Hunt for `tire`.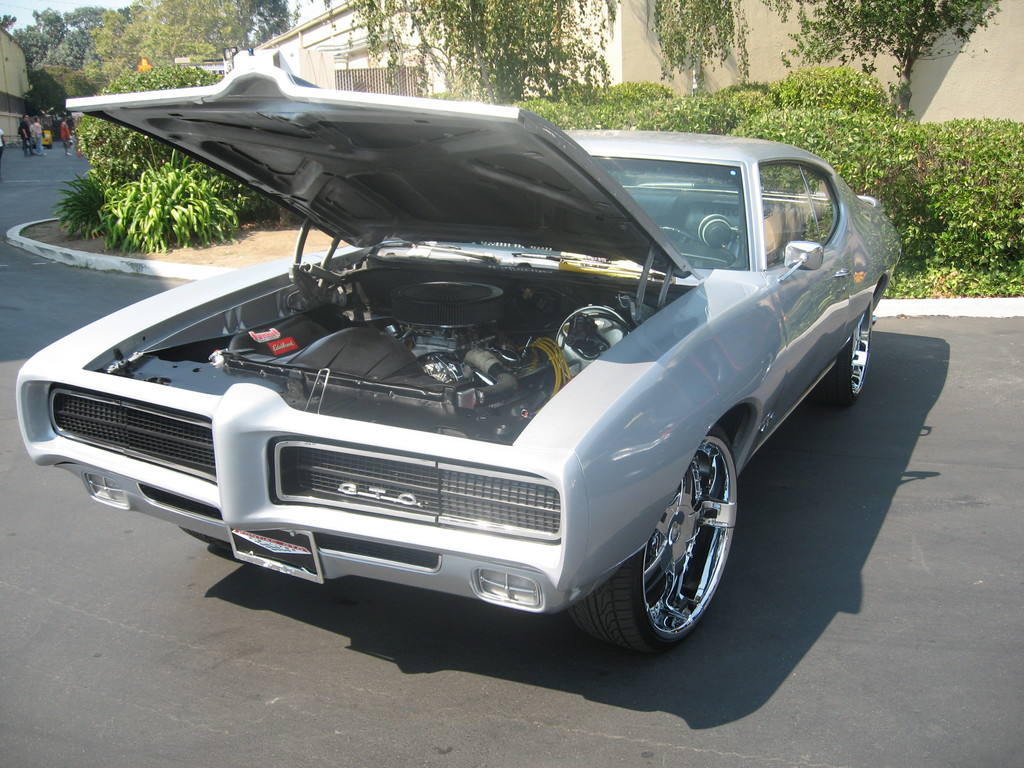
Hunted down at (x1=602, y1=422, x2=741, y2=673).
